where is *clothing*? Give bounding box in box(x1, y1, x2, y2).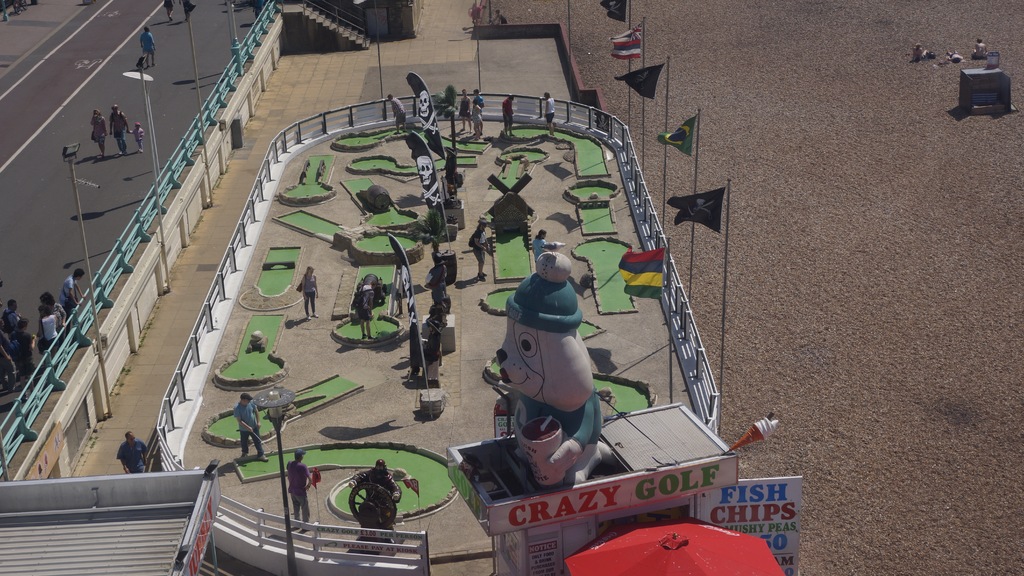
box(545, 100, 552, 120).
